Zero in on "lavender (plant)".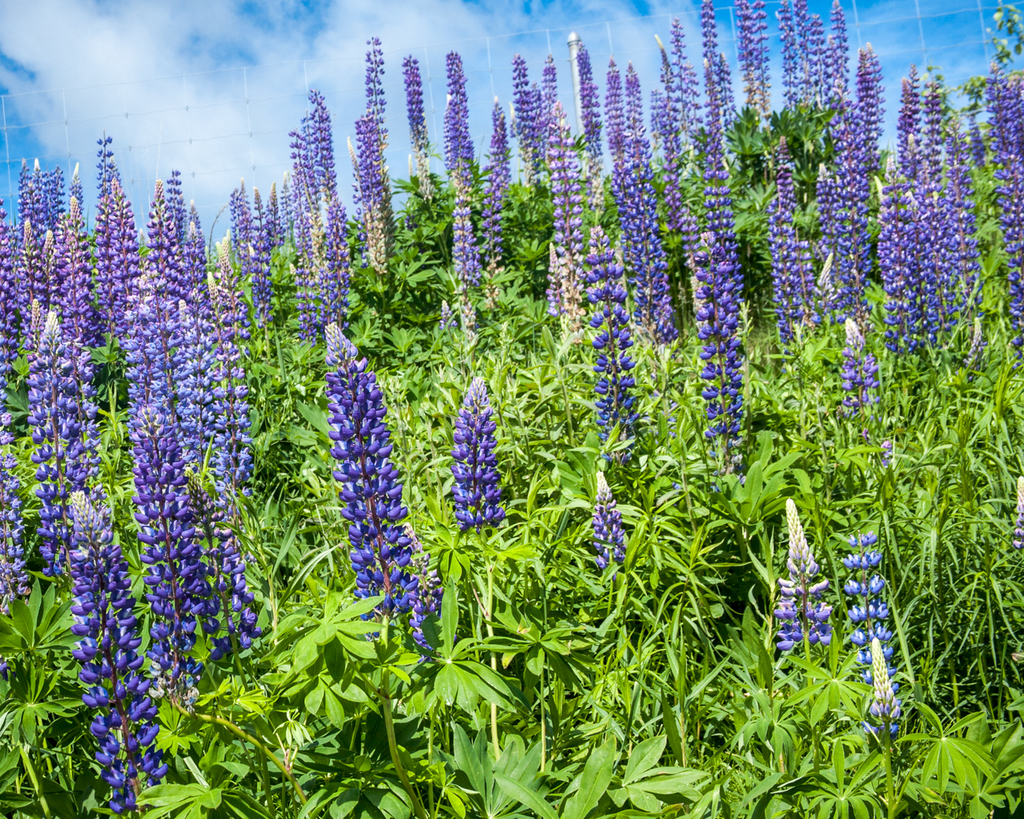
Zeroed in: BBox(697, 2, 725, 72).
